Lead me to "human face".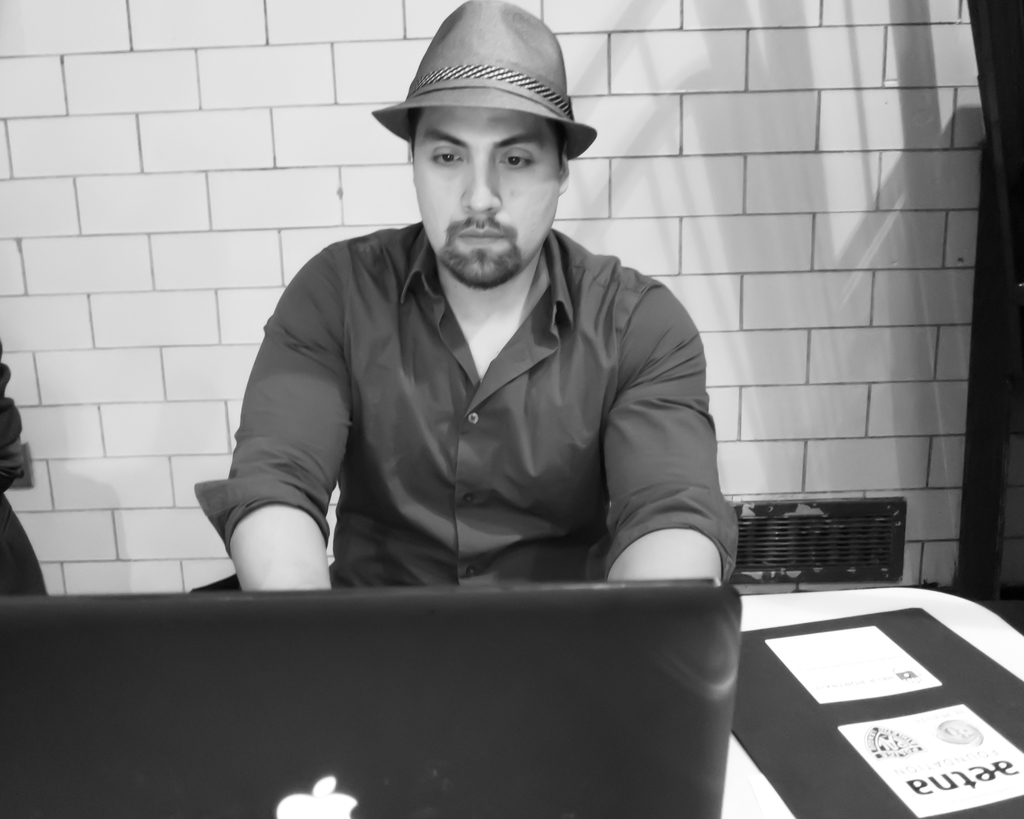
Lead to (x1=413, y1=109, x2=560, y2=287).
